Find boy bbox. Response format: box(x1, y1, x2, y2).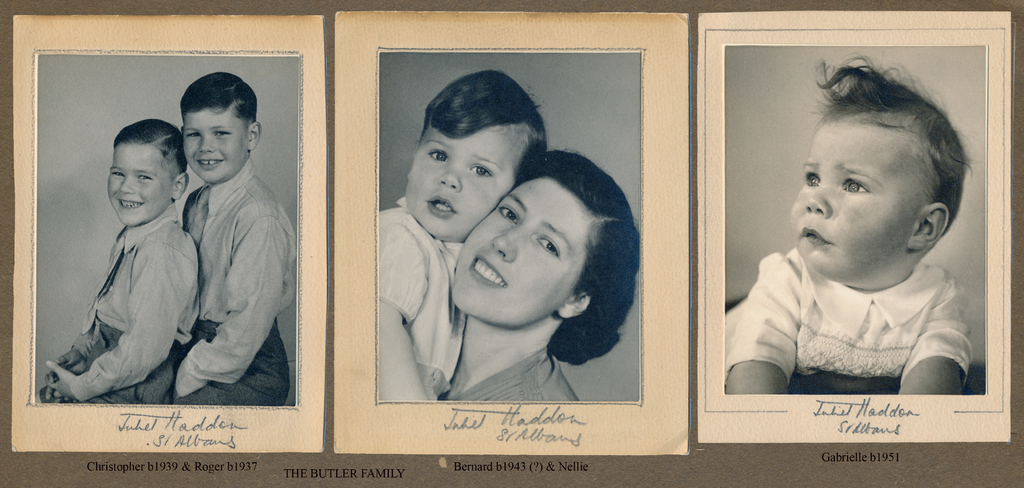
box(31, 118, 199, 403).
